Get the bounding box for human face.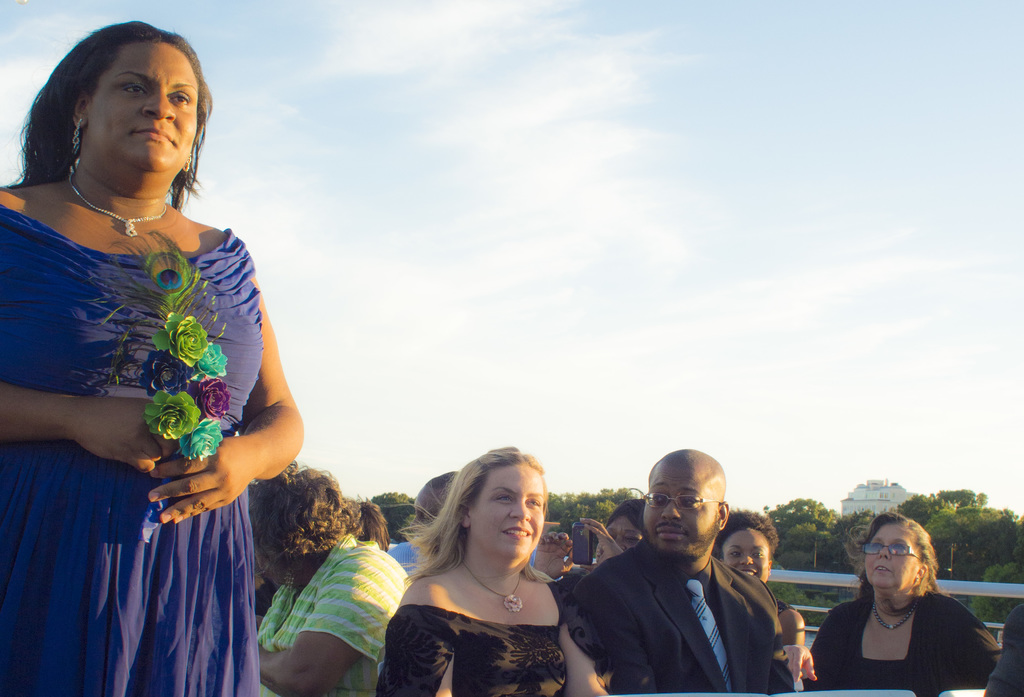
locate(721, 529, 770, 581).
